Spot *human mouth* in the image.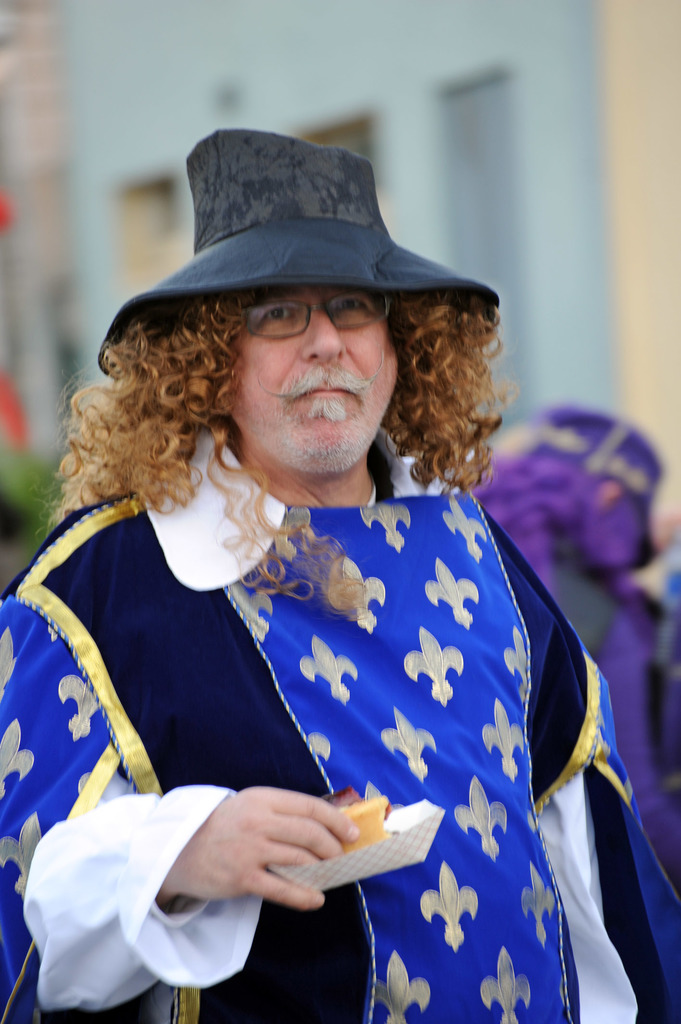
*human mouth* found at (296, 385, 356, 397).
